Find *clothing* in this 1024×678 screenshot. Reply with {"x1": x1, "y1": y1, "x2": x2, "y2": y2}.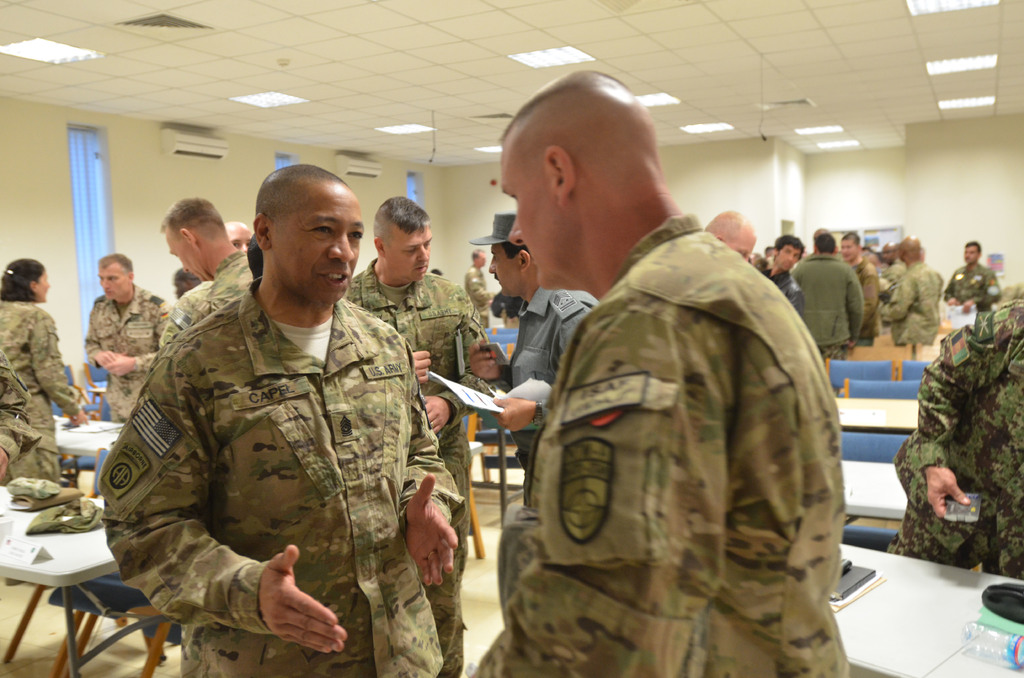
{"x1": 349, "y1": 272, "x2": 489, "y2": 674}.
